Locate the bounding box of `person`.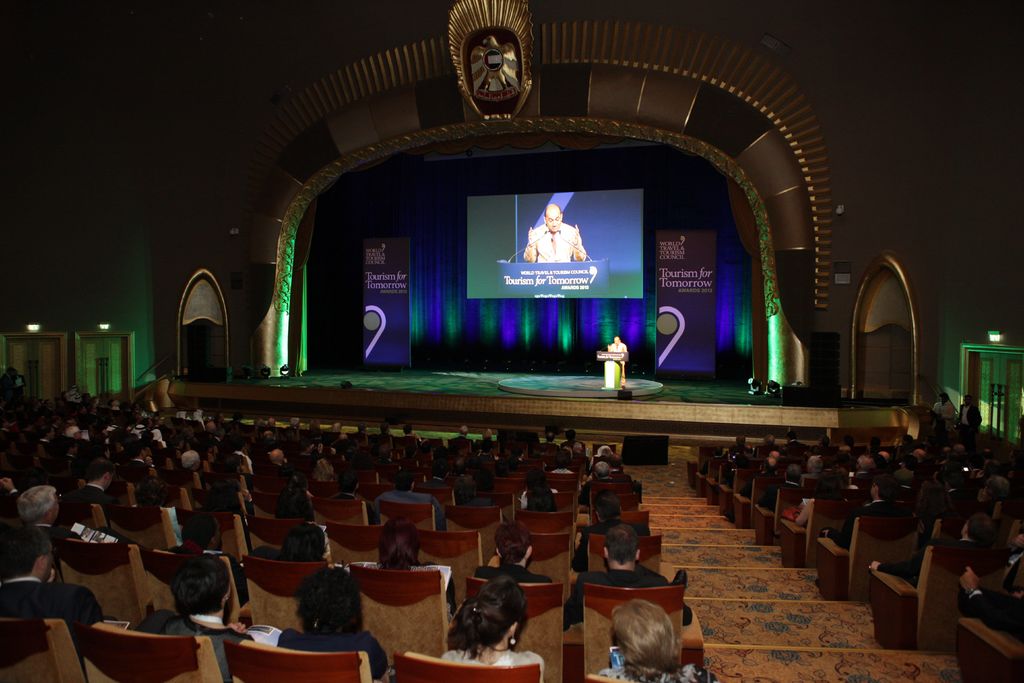
Bounding box: {"left": 16, "top": 486, "right": 71, "bottom": 542}.
